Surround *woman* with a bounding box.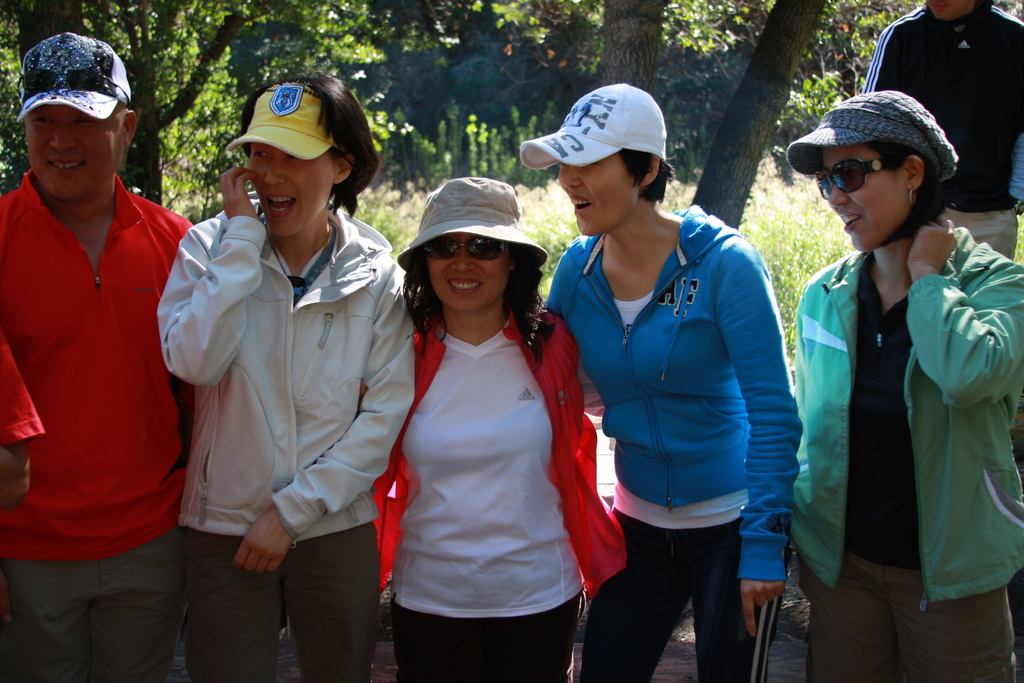
select_region(792, 91, 1023, 682).
